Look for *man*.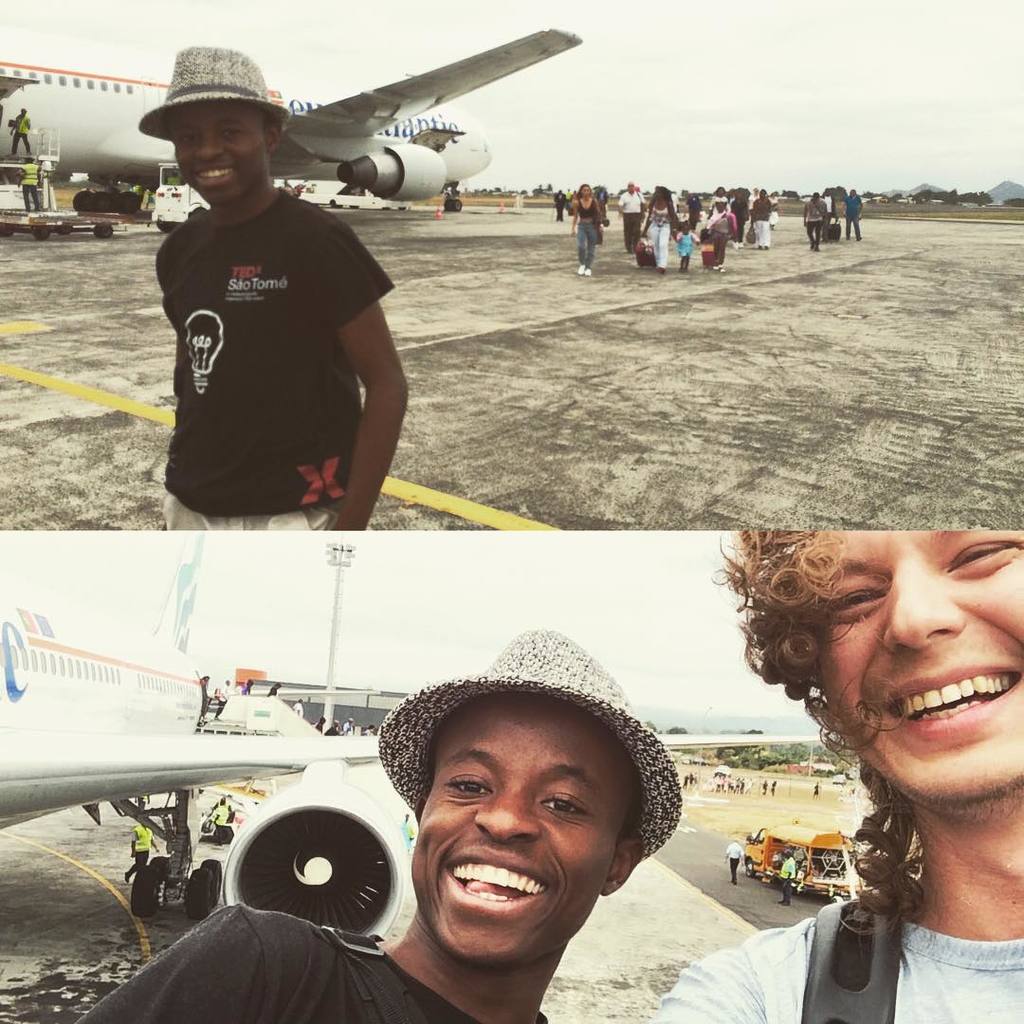
Found: x1=146, y1=73, x2=425, y2=555.
